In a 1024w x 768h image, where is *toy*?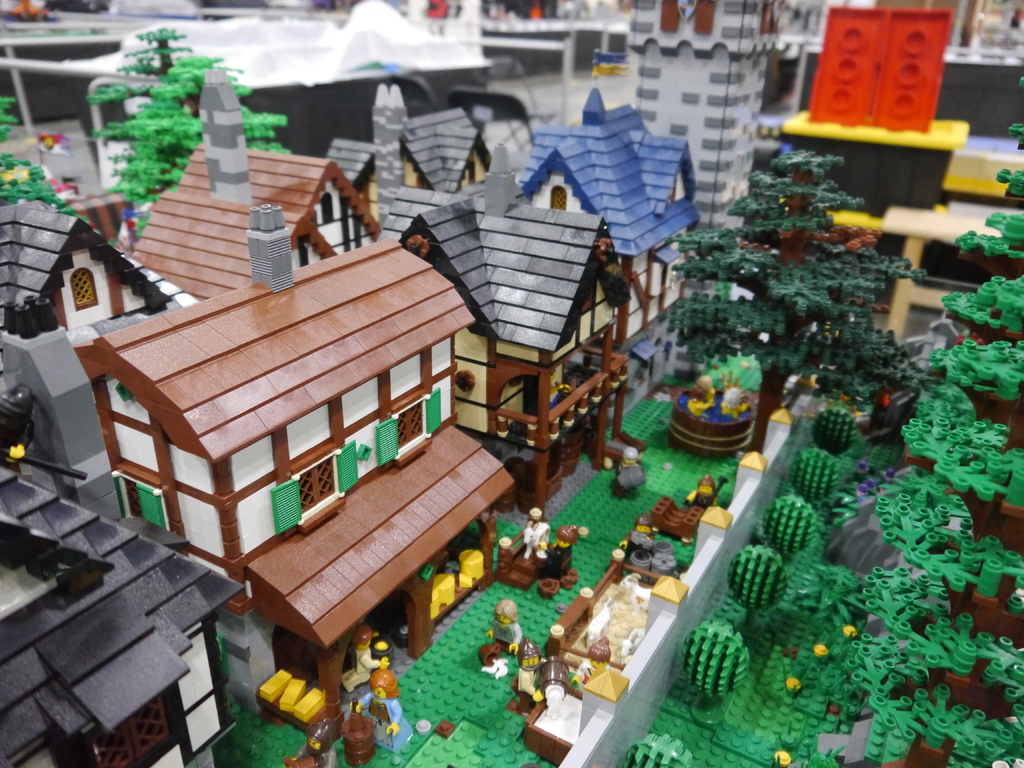
616 513 662 563.
